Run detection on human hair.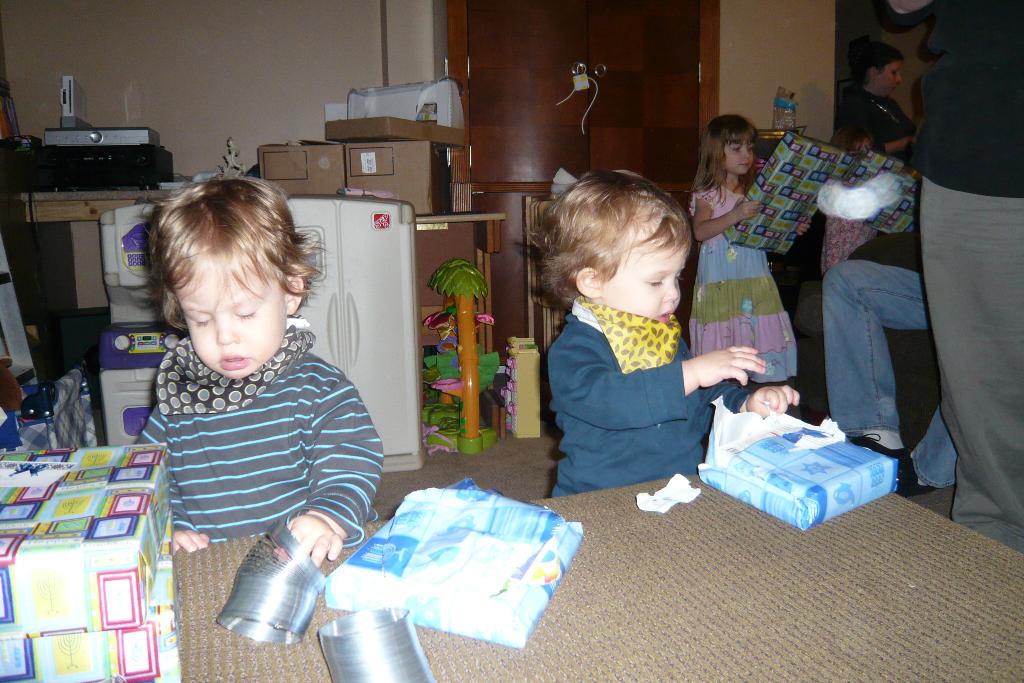
Result: l=141, t=178, r=321, b=334.
